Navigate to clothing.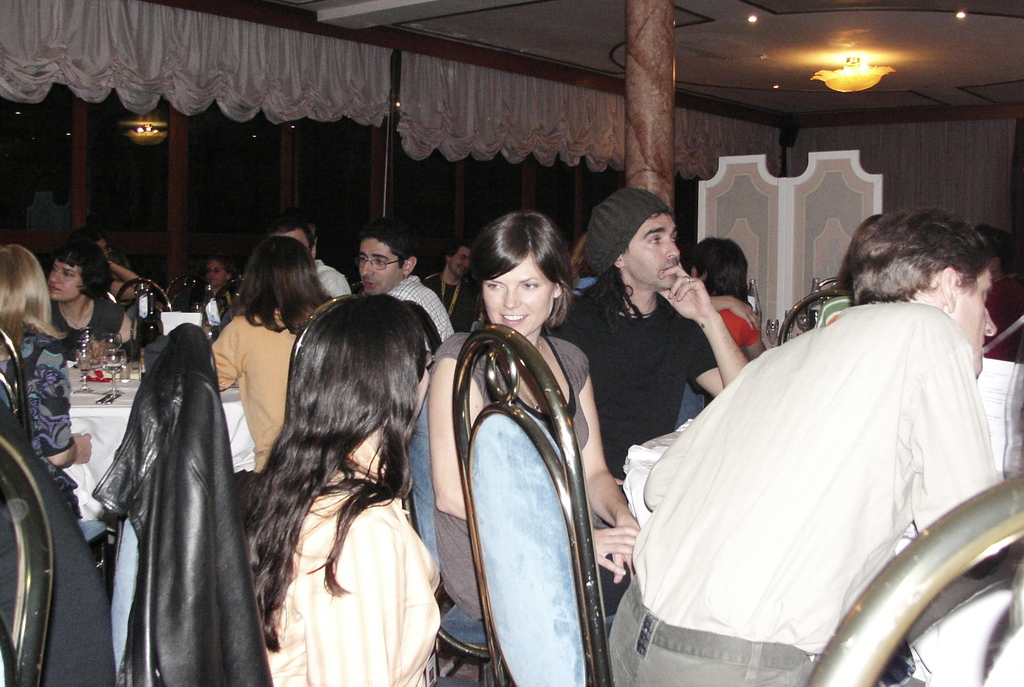
Navigation target: (left=676, top=303, right=767, bottom=414).
